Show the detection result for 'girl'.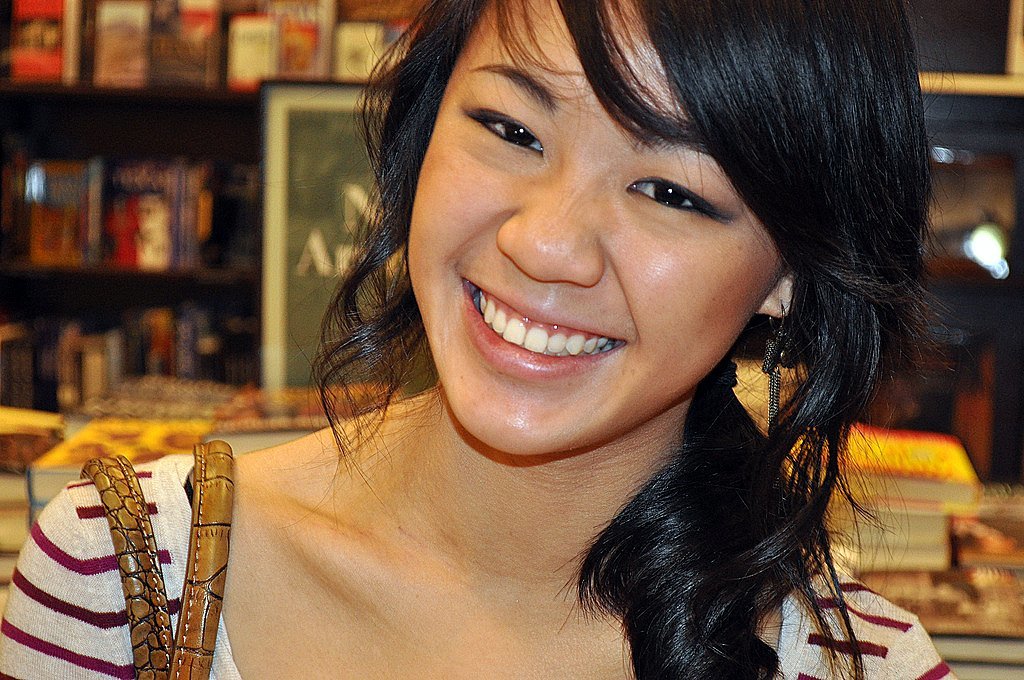
{"left": 0, "top": 0, "right": 977, "bottom": 679}.
